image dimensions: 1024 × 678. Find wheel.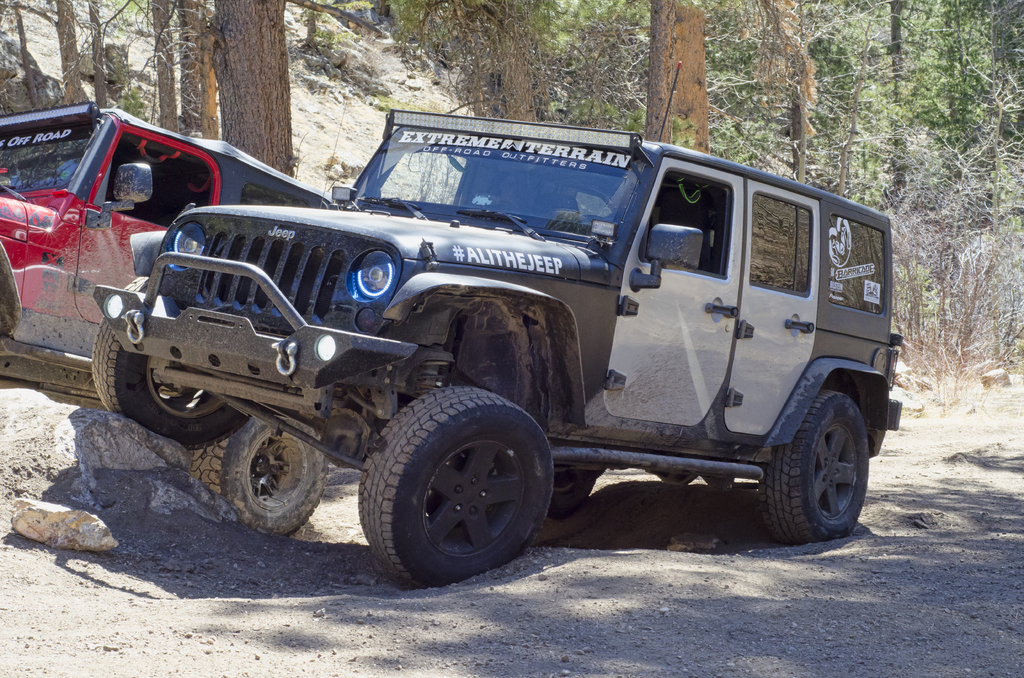
<box>351,383,553,591</box>.
